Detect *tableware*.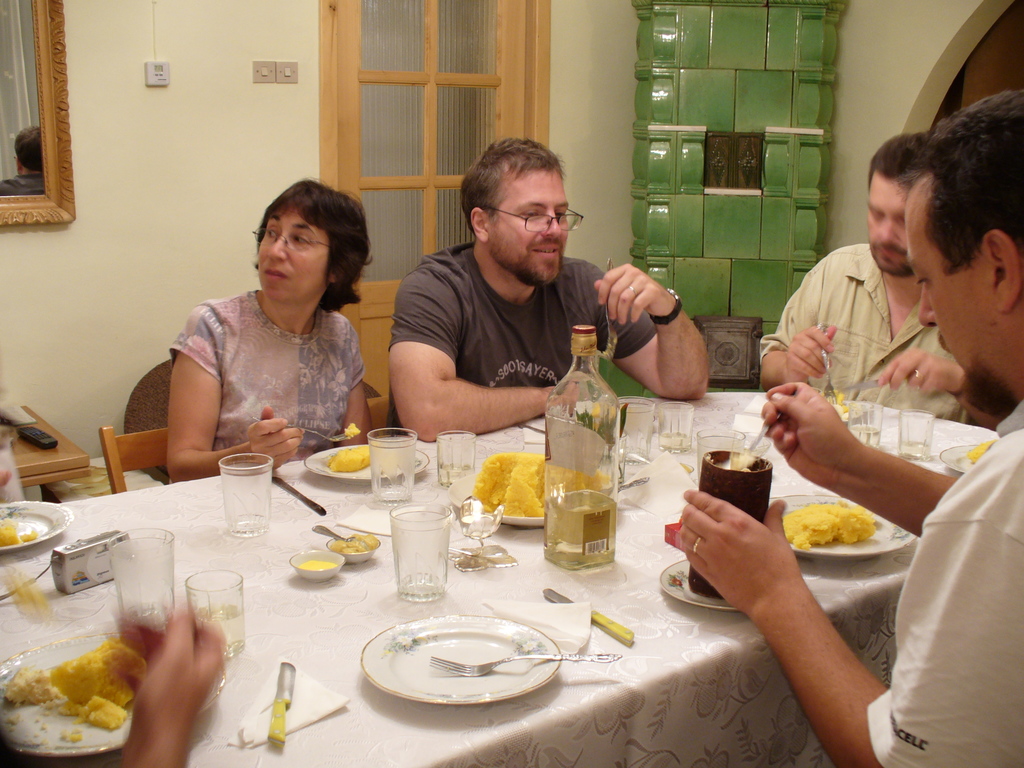
Detected at [614, 397, 655, 465].
